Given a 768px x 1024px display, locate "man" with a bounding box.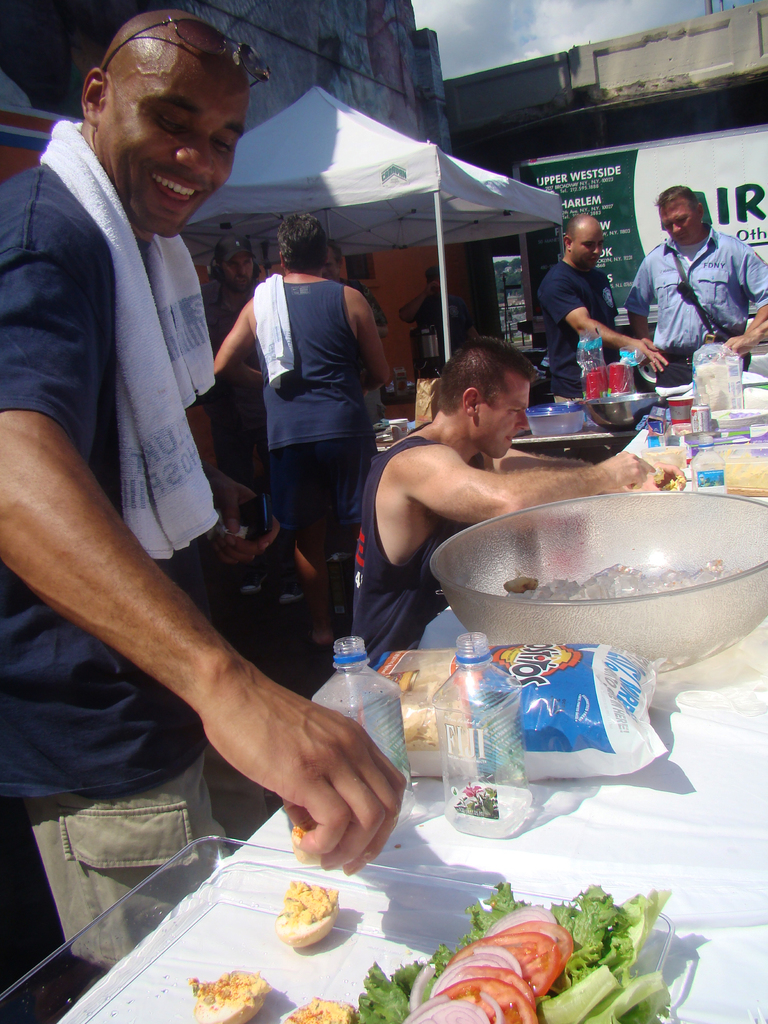
Located: Rect(352, 334, 686, 652).
